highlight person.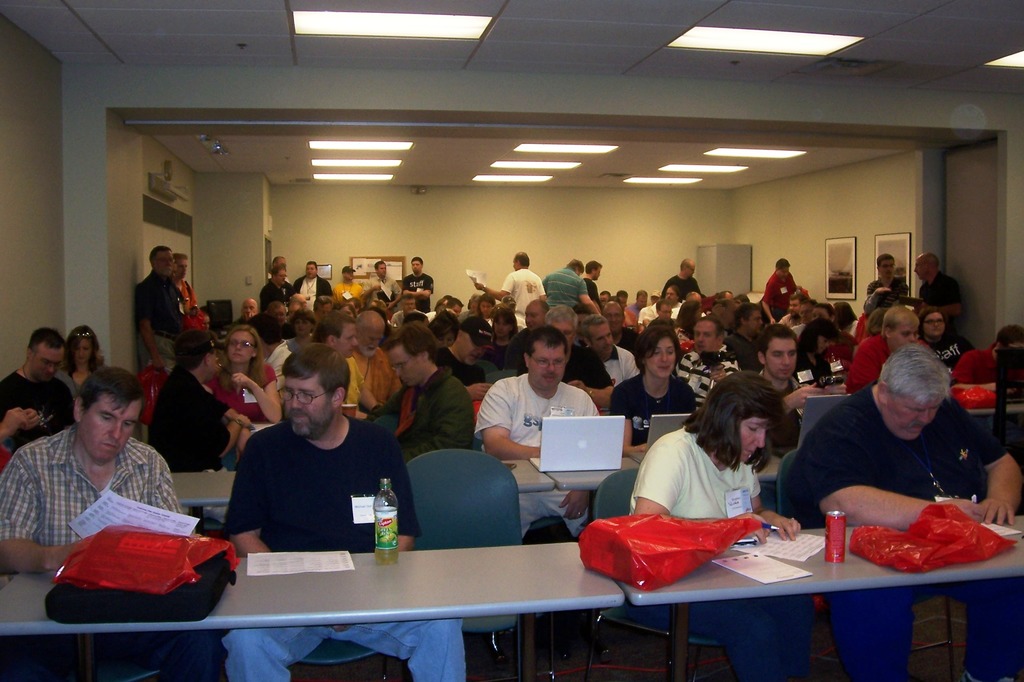
Highlighted region: bbox(755, 322, 847, 458).
